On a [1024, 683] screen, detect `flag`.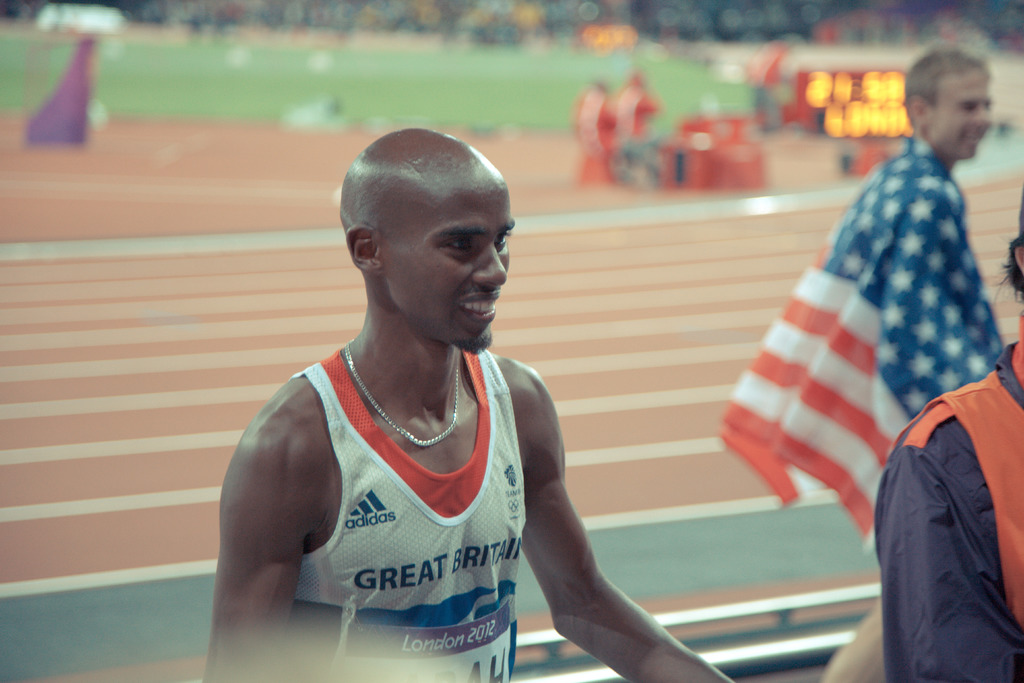
[left=716, top=130, right=1007, bottom=559].
